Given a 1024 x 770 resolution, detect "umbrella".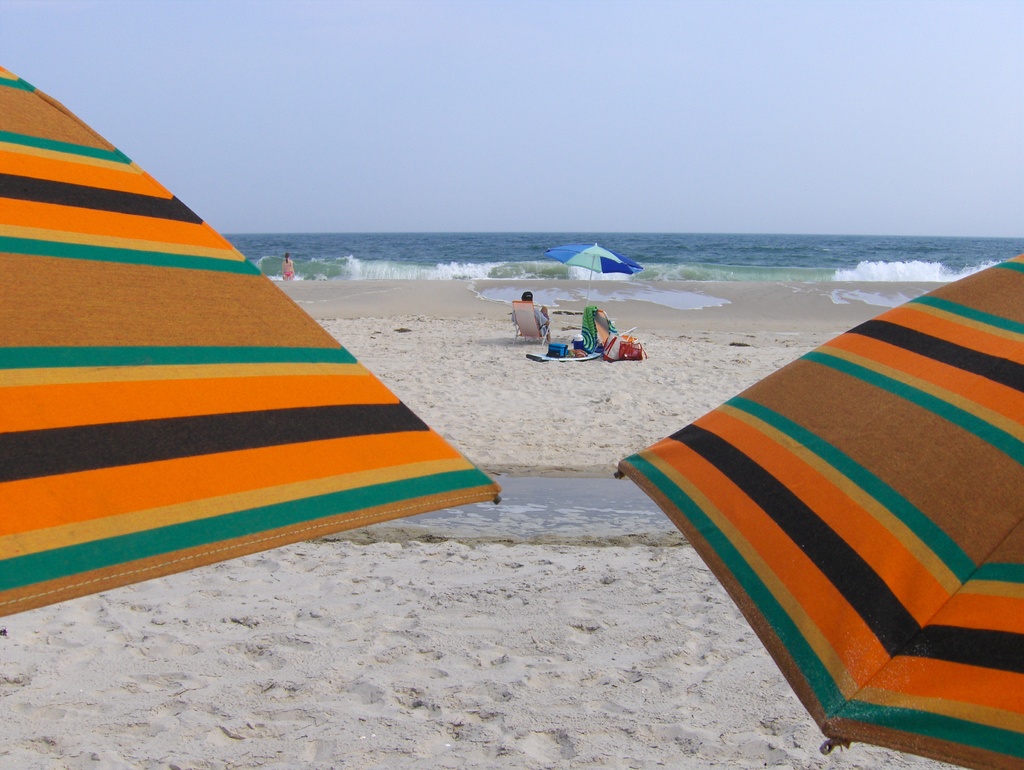
bbox=(612, 250, 1023, 769).
